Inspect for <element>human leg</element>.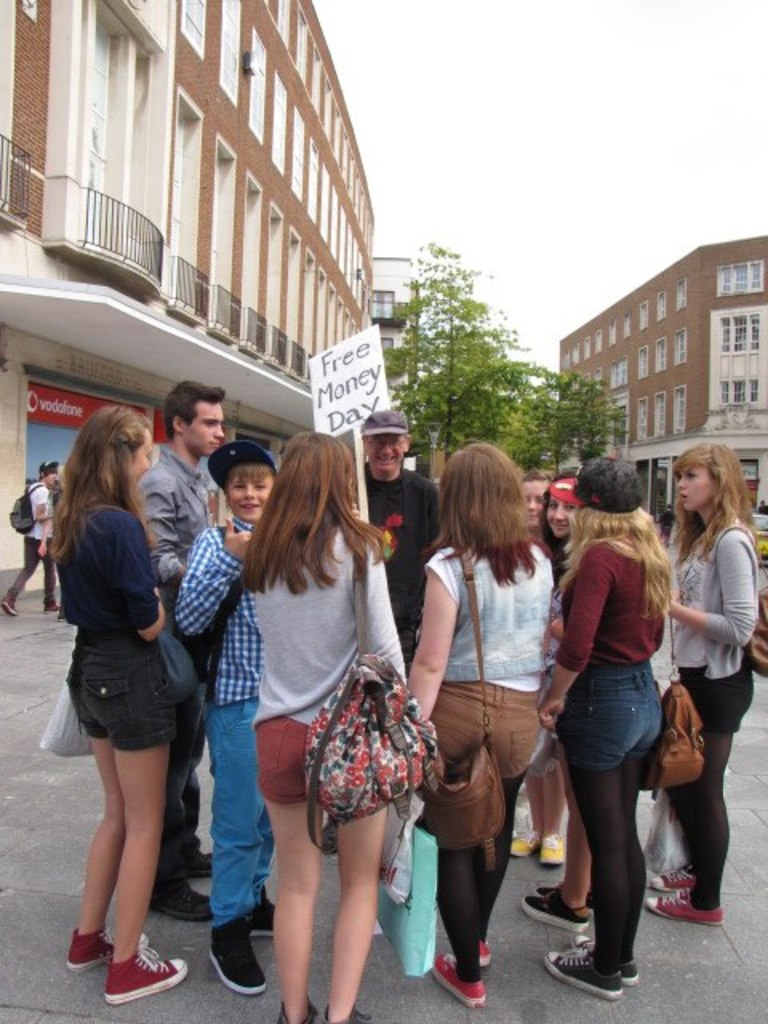
Inspection: <box>432,830,488,1013</box>.
